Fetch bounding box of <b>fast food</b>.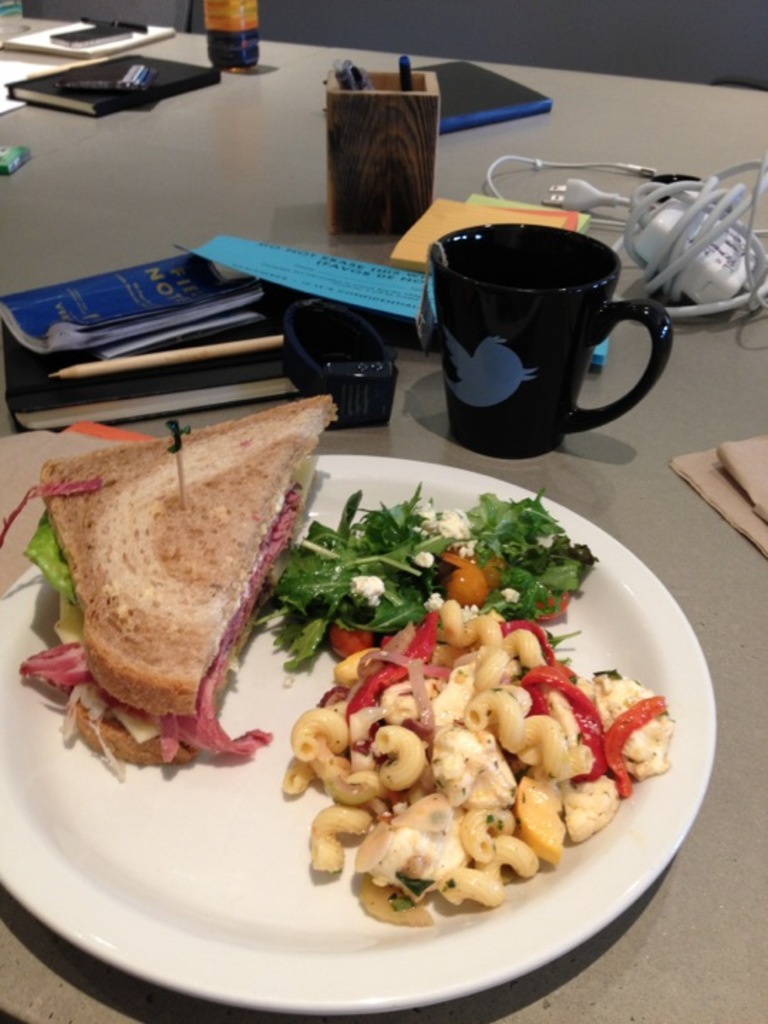
Bbox: bbox=(38, 401, 357, 781).
